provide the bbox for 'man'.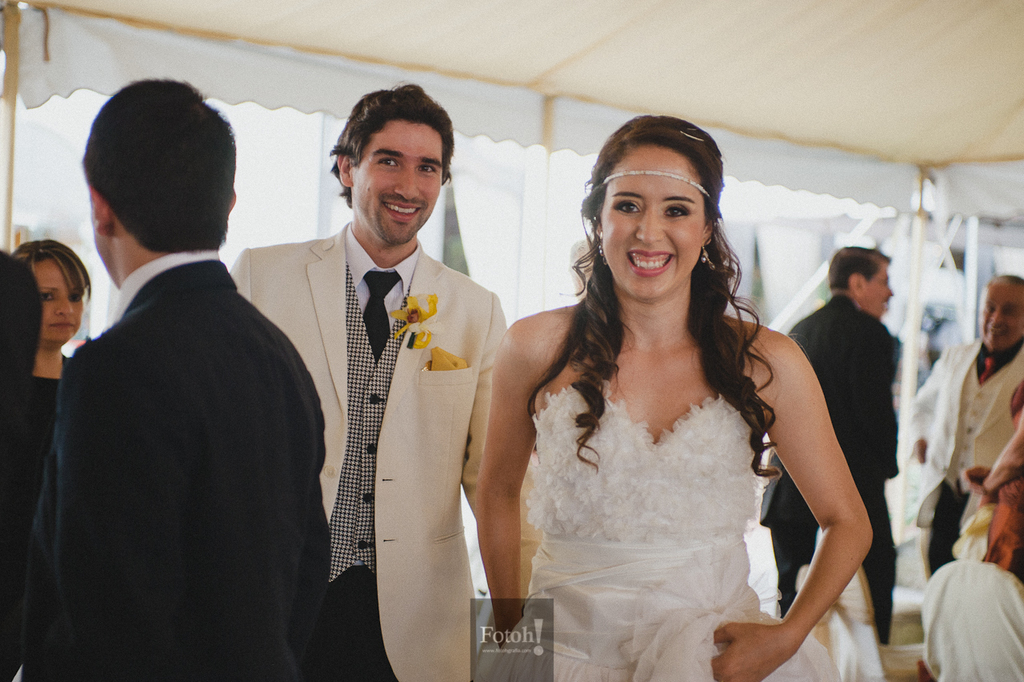
BBox(749, 236, 910, 644).
